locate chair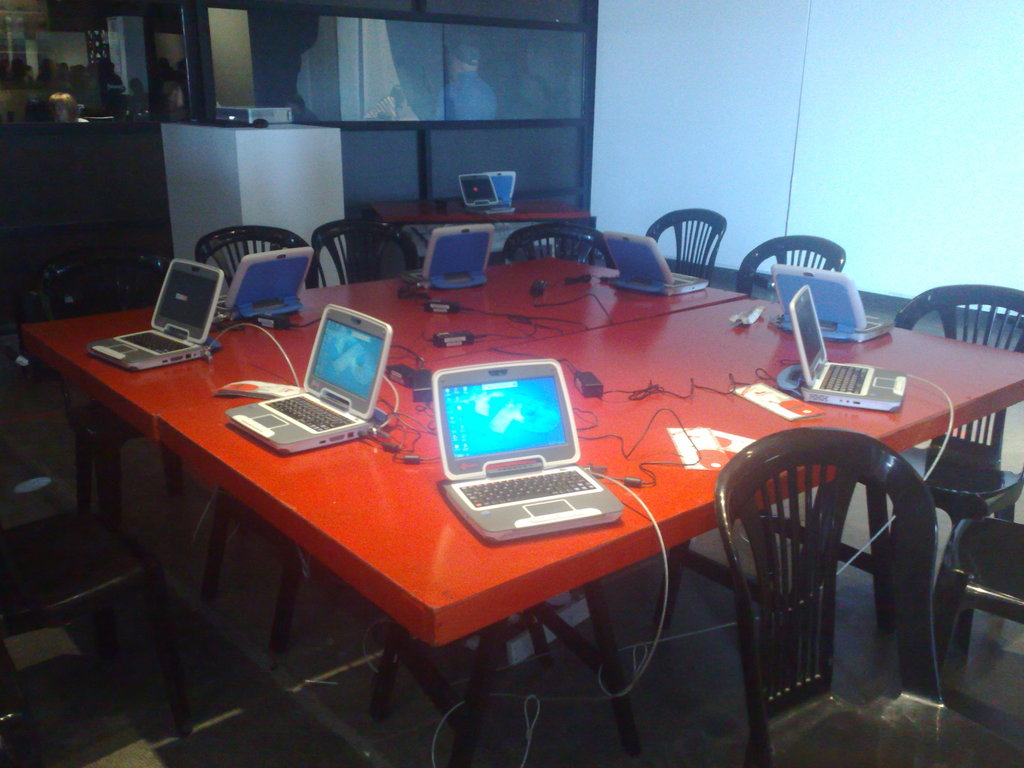
(0, 535, 199, 767)
